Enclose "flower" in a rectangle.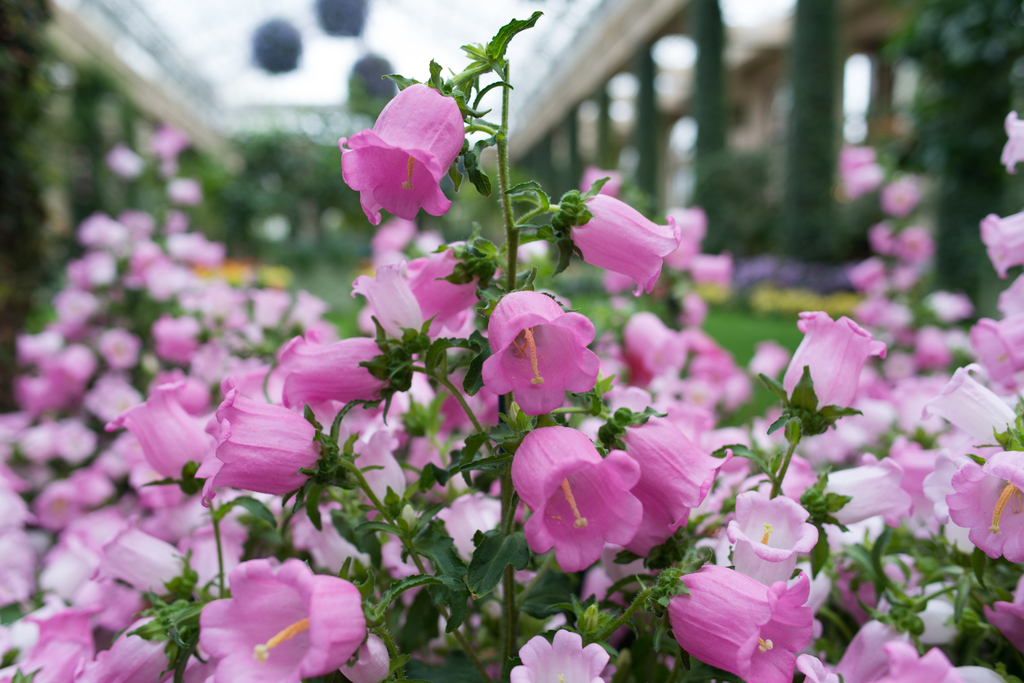
BBox(323, 79, 472, 230).
